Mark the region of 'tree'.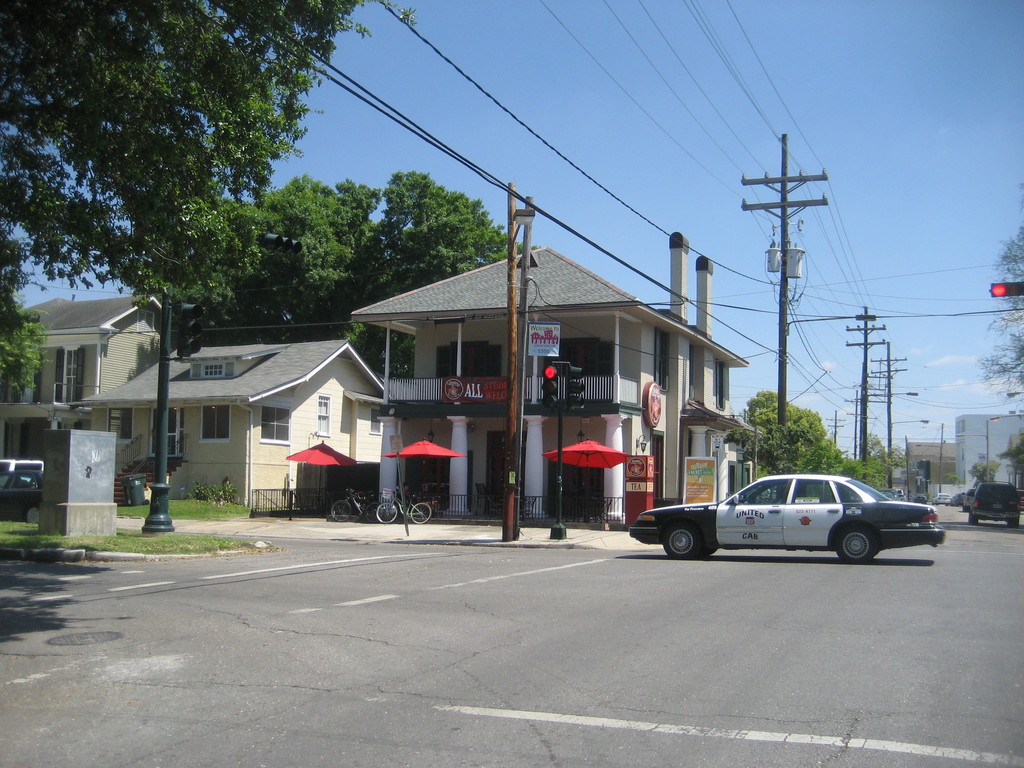
Region: locate(744, 388, 915, 491).
